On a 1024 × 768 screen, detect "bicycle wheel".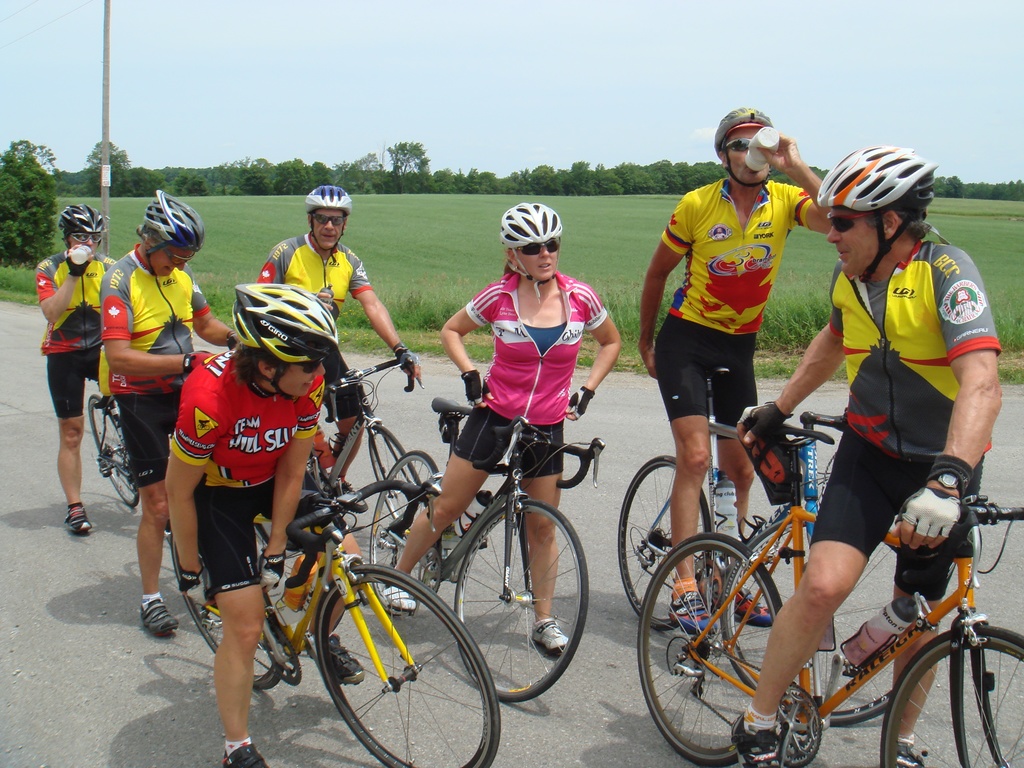
172, 506, 298, 700.
